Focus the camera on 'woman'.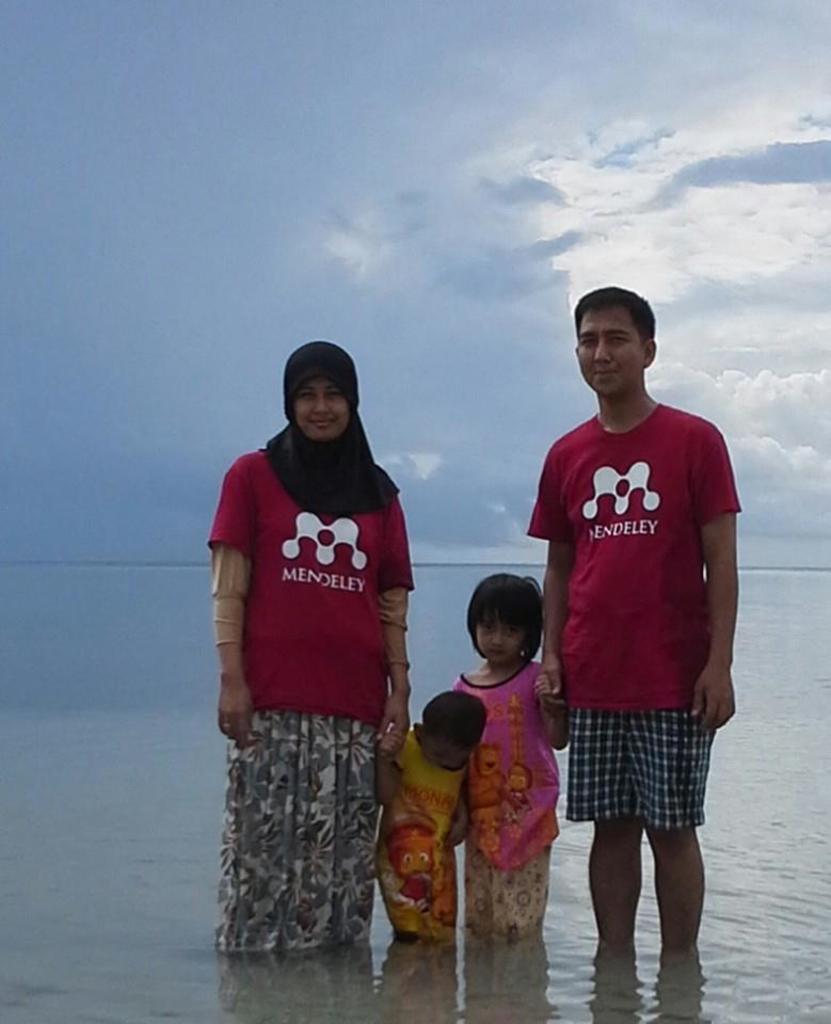
Focus region: Rect(210, 321, 452, 924).
